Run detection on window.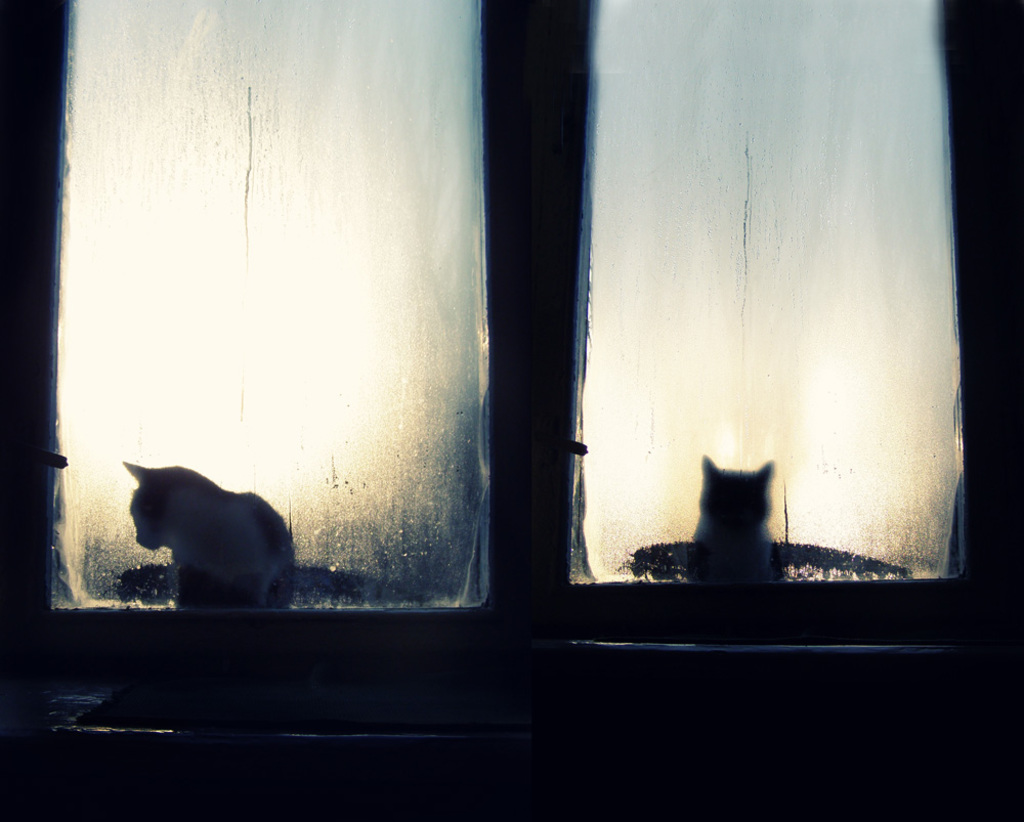
Result: select_region(571, 0, 1010, 586).
